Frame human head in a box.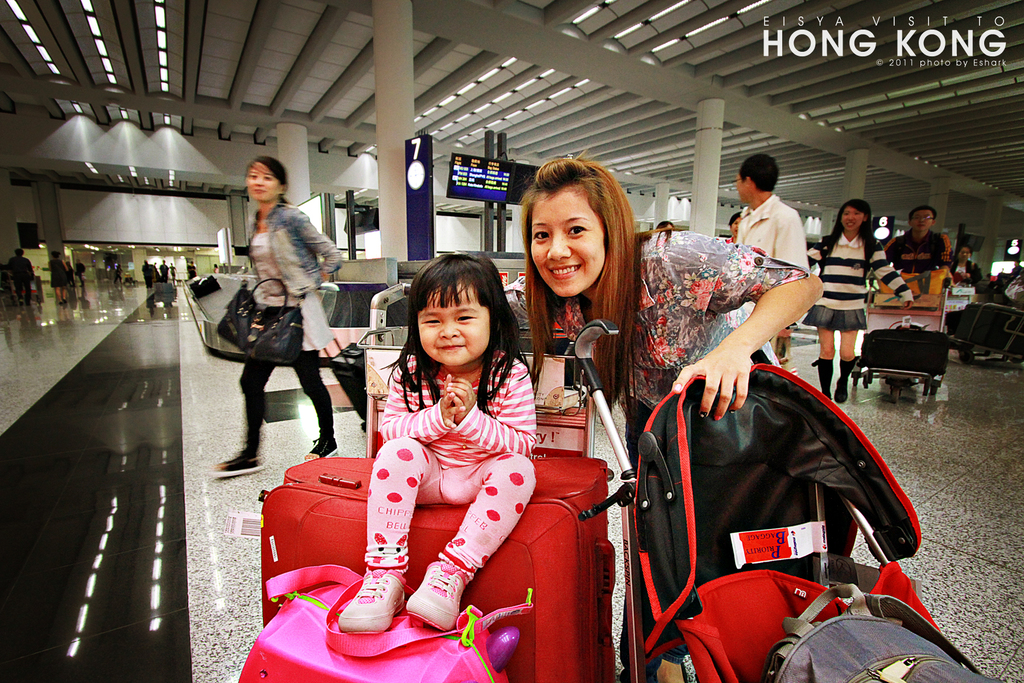
<region>12, 247, 24, 256</region>.
